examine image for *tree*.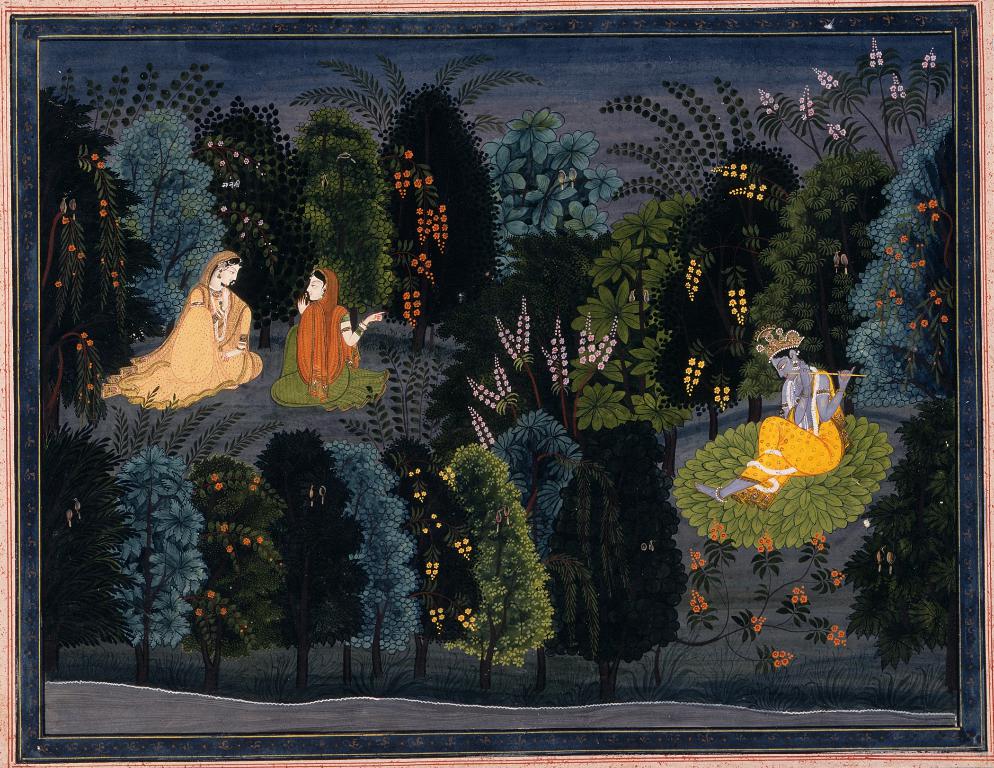
Examination result: {"left": 33, "top": 93, "right": 161, "bottom": 389}.
